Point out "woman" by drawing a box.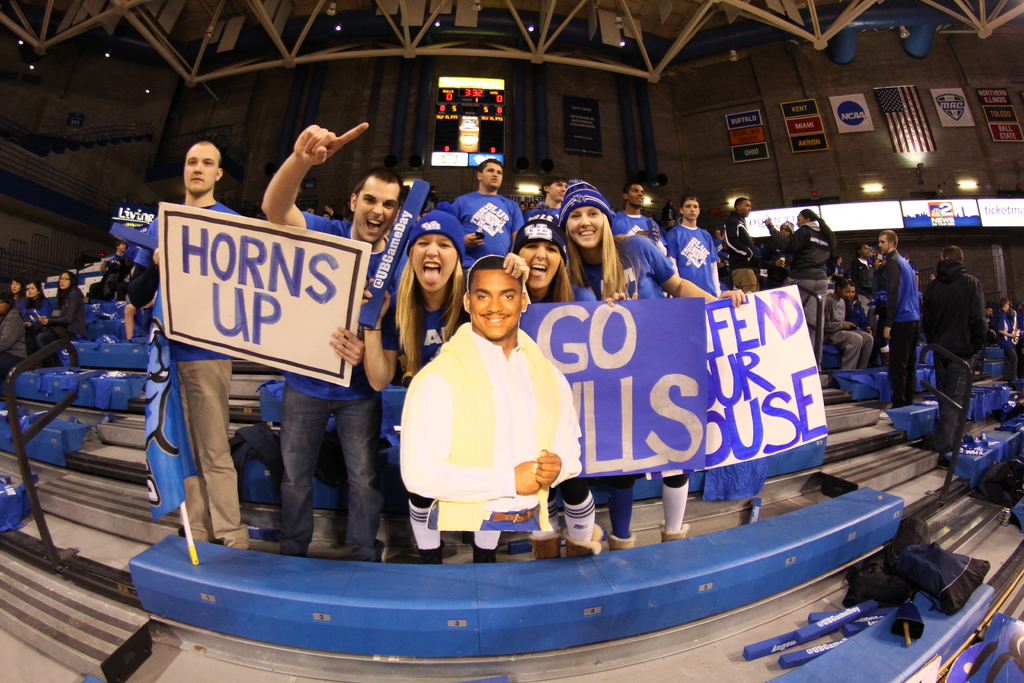
bbox=[5, 281, 25, 315].
